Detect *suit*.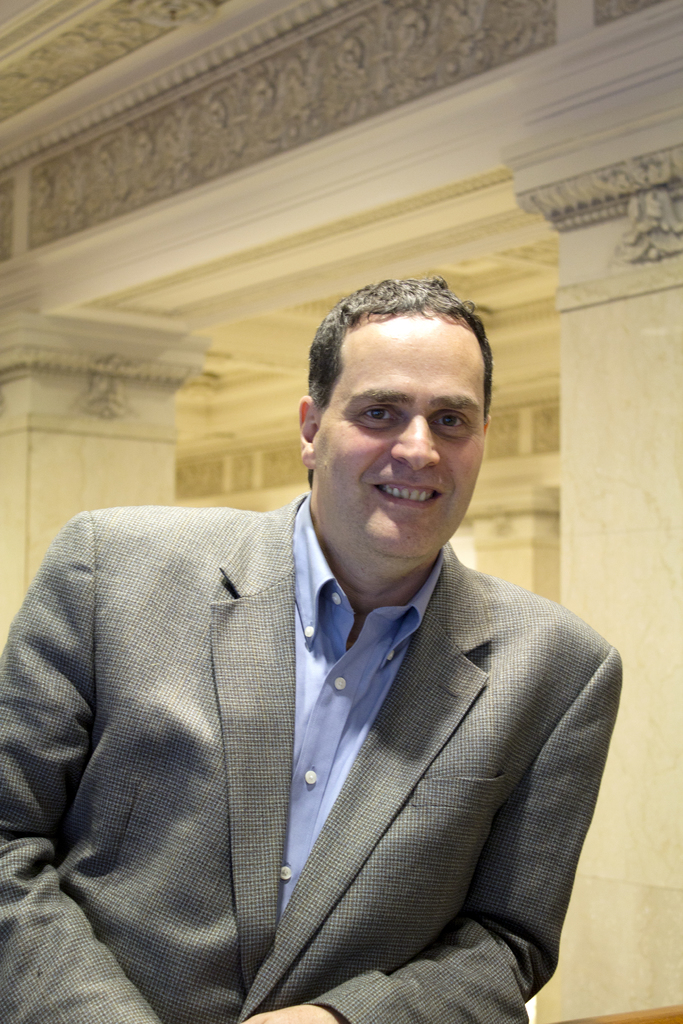
Detected at Rect(21, 415, 618, 1014).
